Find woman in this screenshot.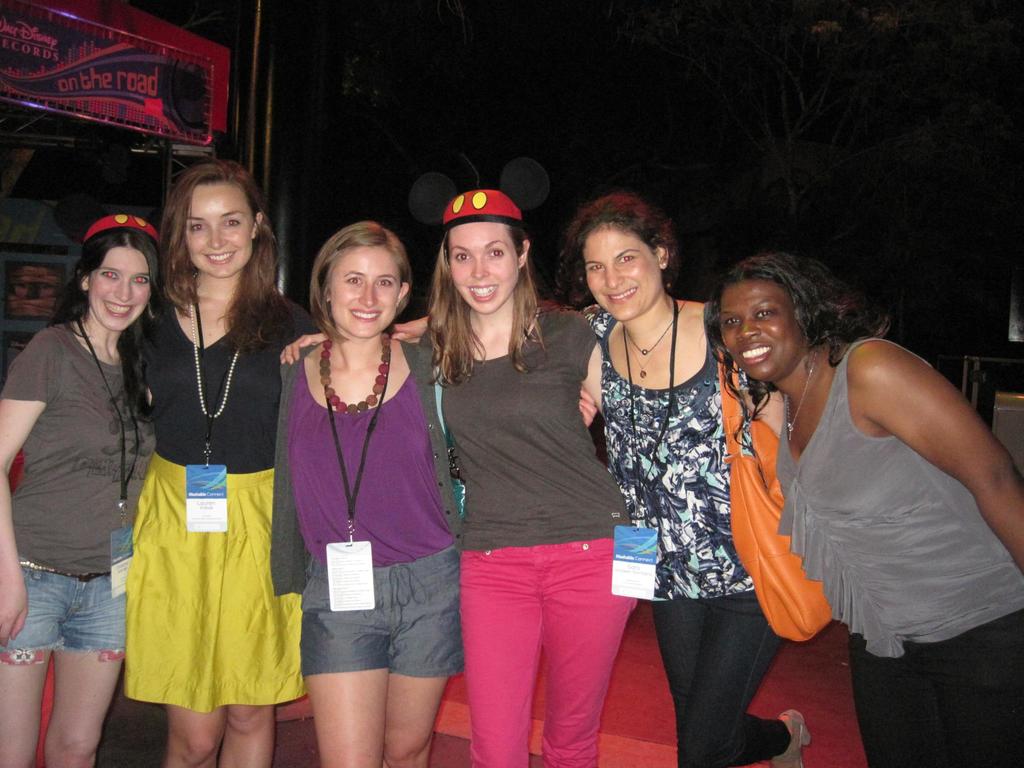
The bounding box for woman is bbox(278, 191, 646, 767).
